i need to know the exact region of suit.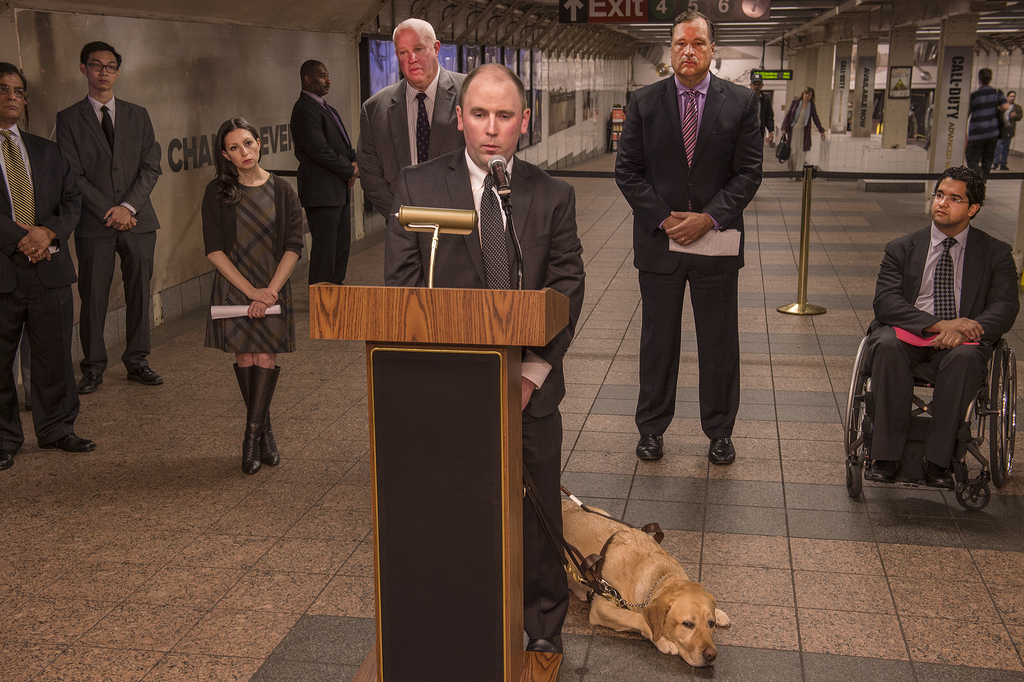
Region: [0,116,83,453].
